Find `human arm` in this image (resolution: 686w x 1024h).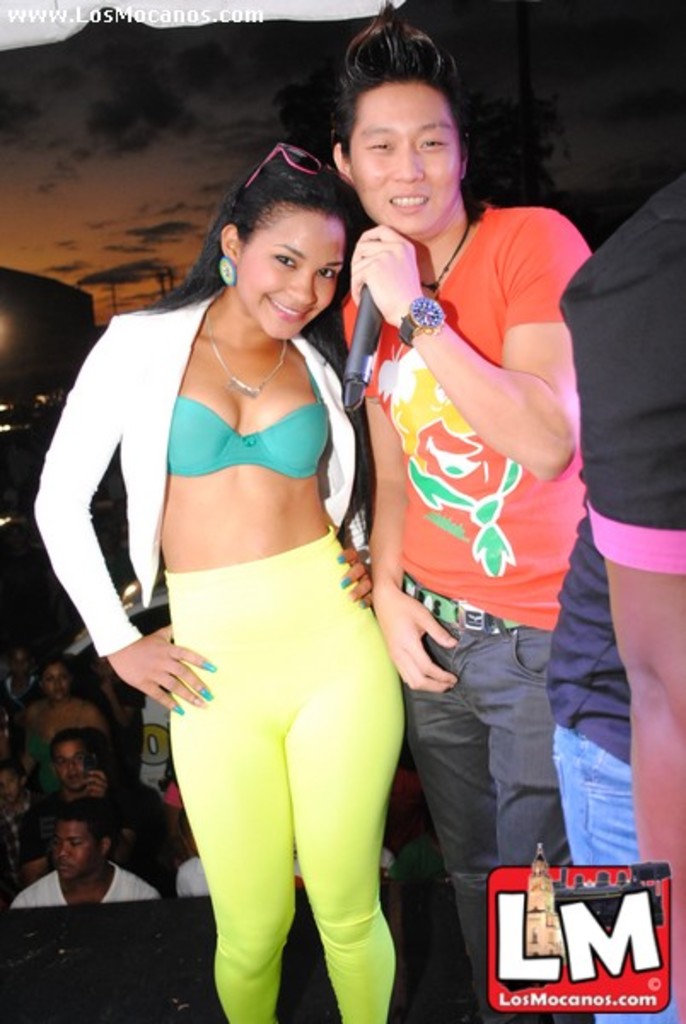
locate(365, 288, 464, 707).
